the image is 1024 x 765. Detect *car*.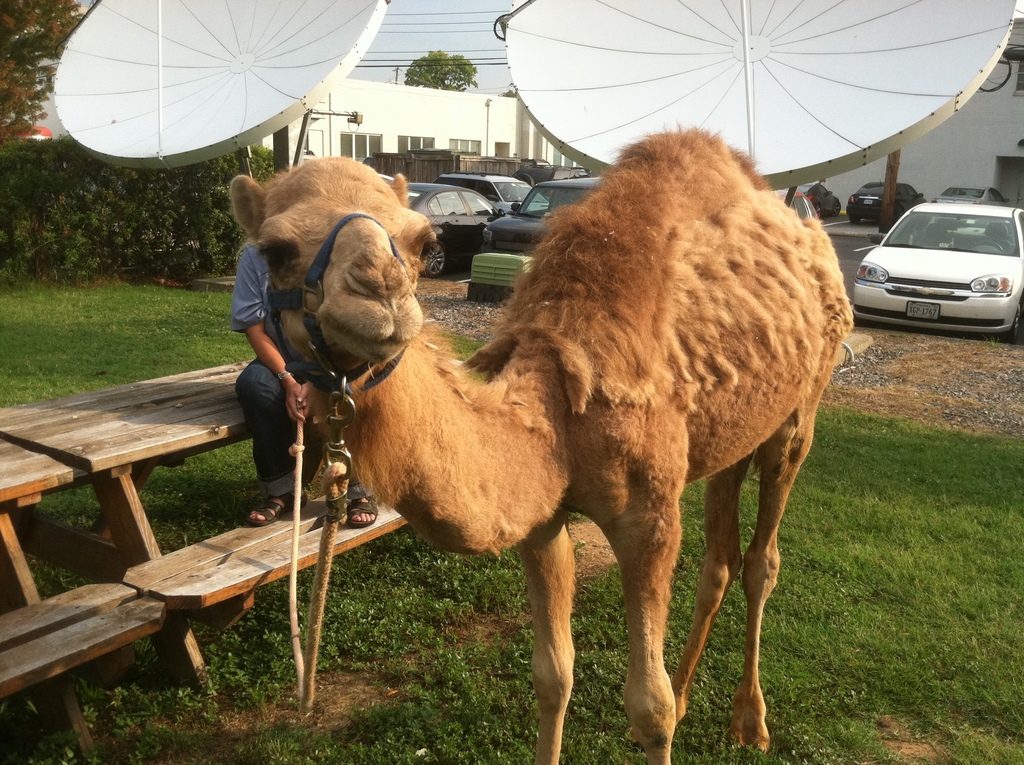
Detection: 854,200,1023,344.
